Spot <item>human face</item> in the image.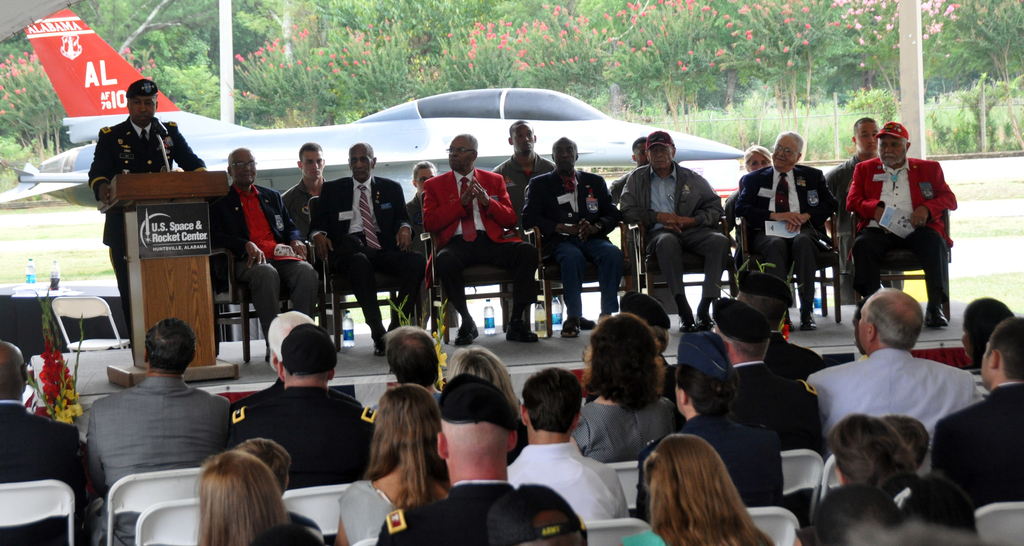
<item>human face</item> found at box(553, 139, 575, 170).
